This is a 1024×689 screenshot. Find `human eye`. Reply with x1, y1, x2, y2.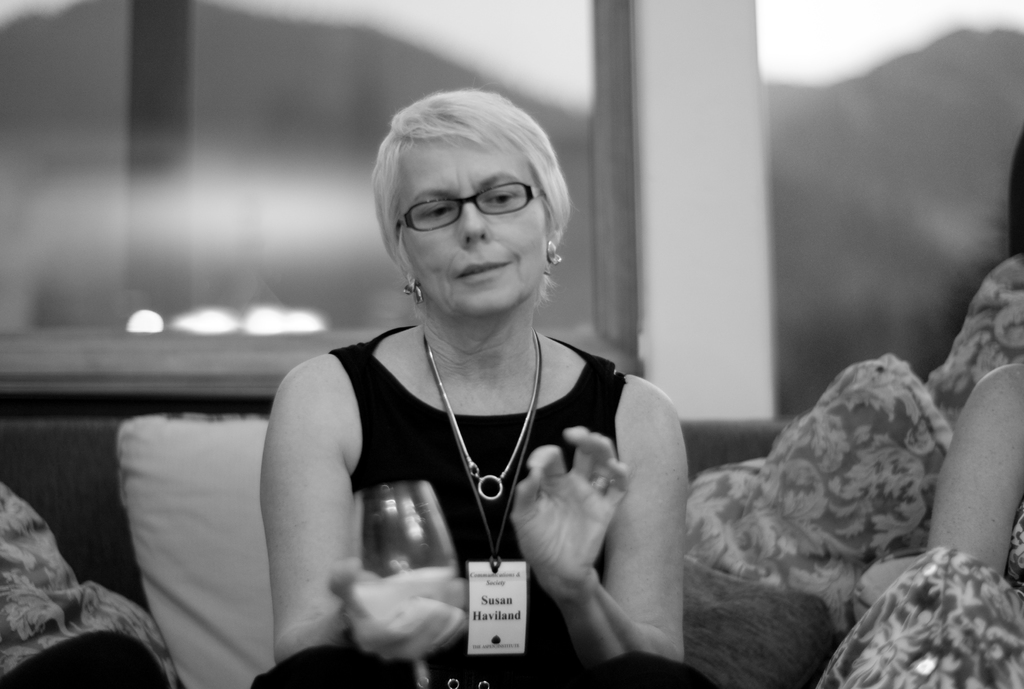
483, 180, 518, 211.
